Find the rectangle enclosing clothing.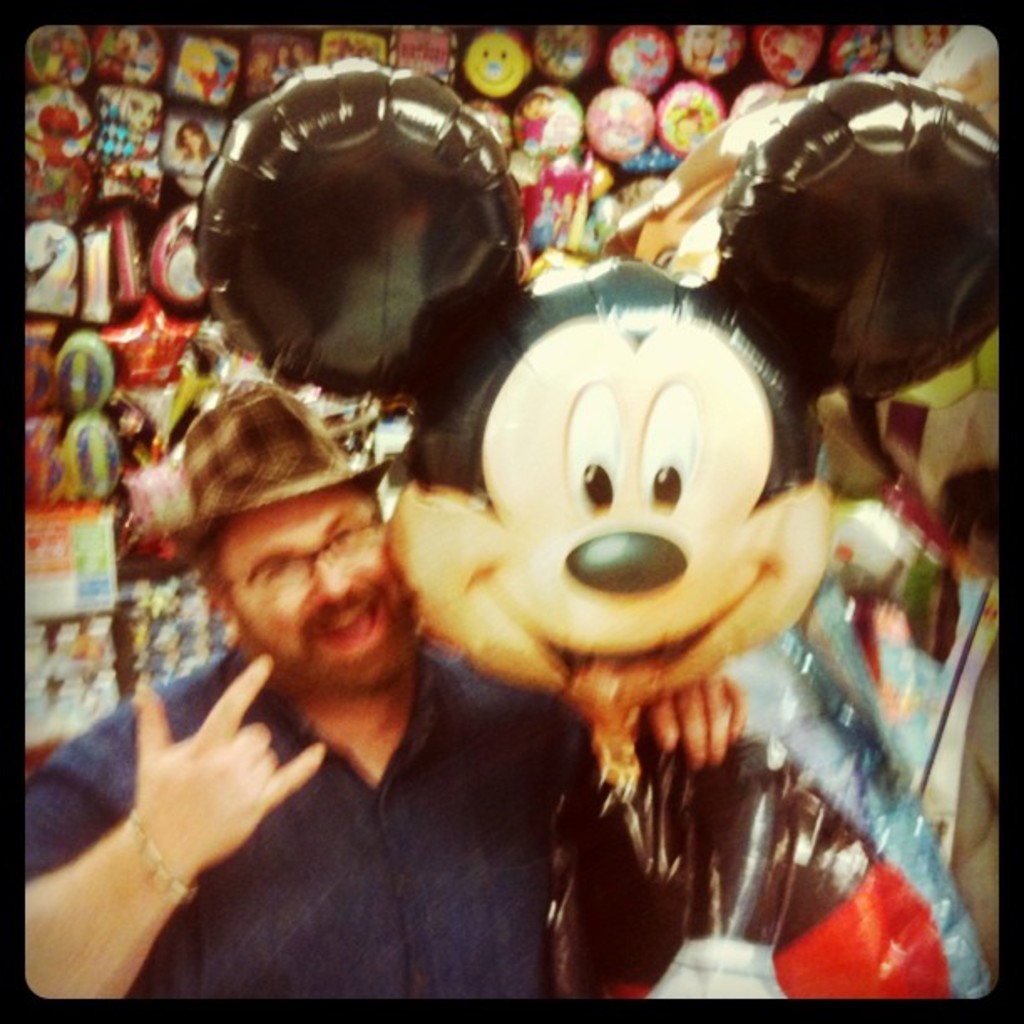
<box>23,649,612,992</box>.
